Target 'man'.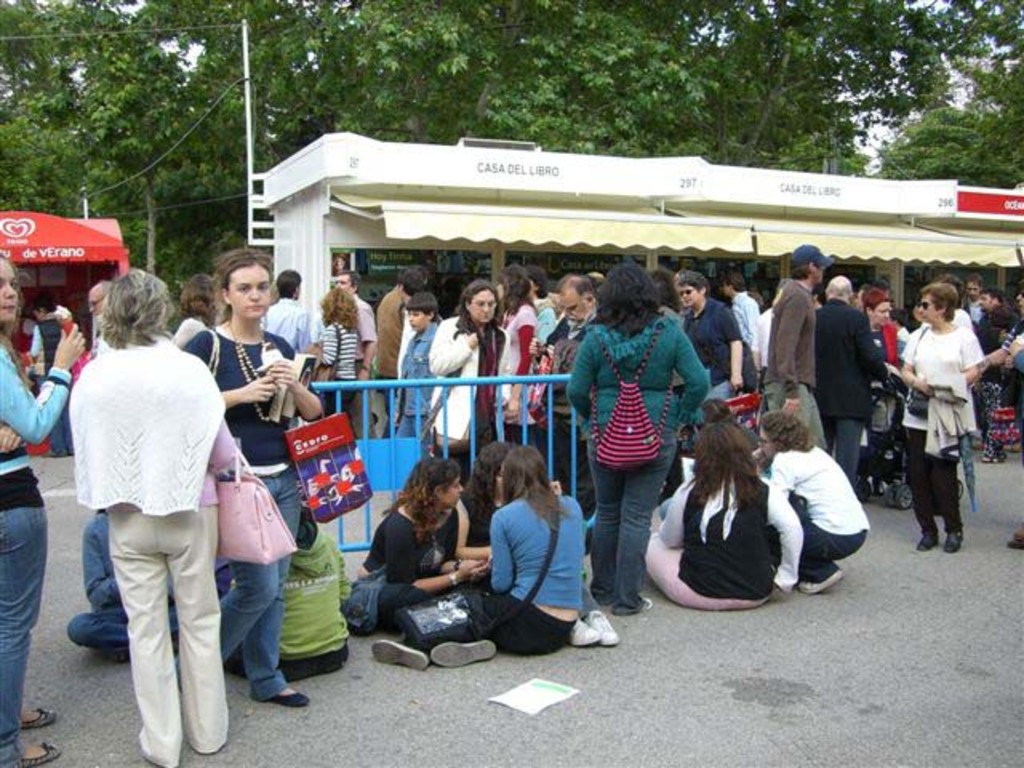
Target region: box(333, 269, 382, 437).
